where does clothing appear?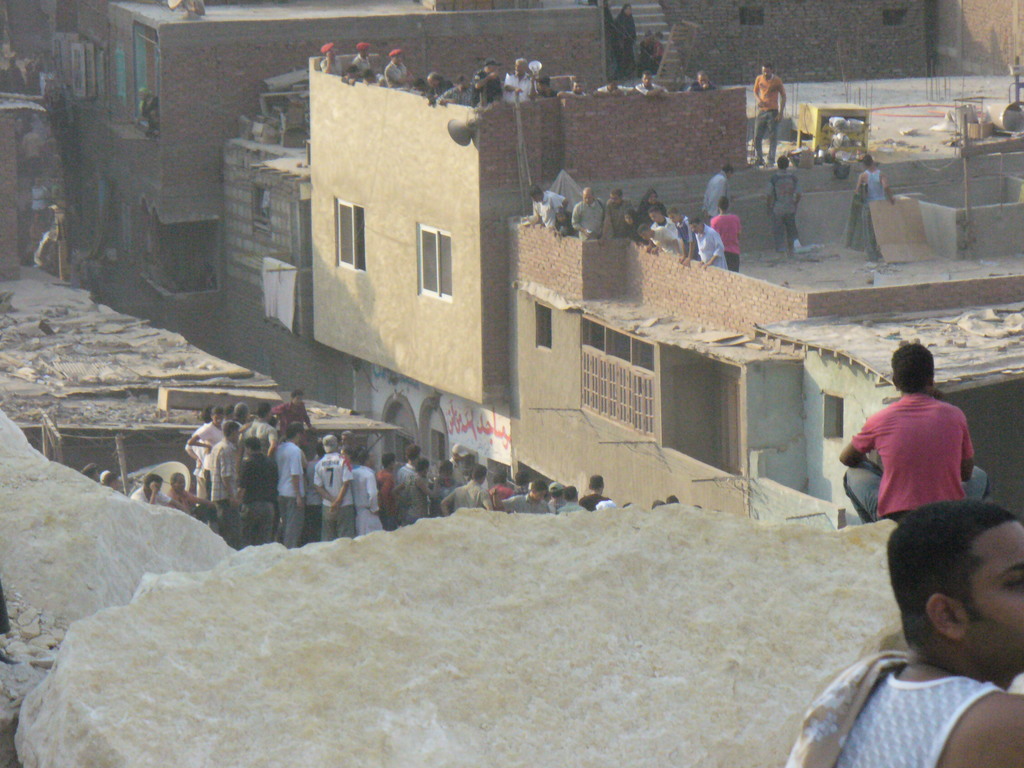
Appears at [left=502, top=492, right=550, bottom=517].
